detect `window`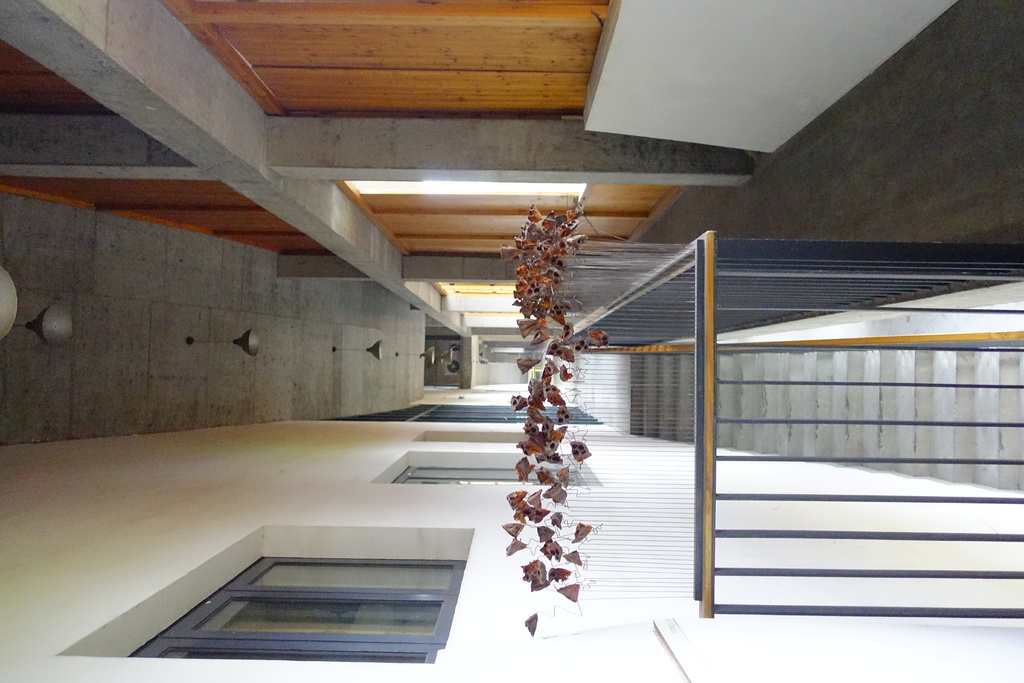
detection(395, 466, 588, 486)
